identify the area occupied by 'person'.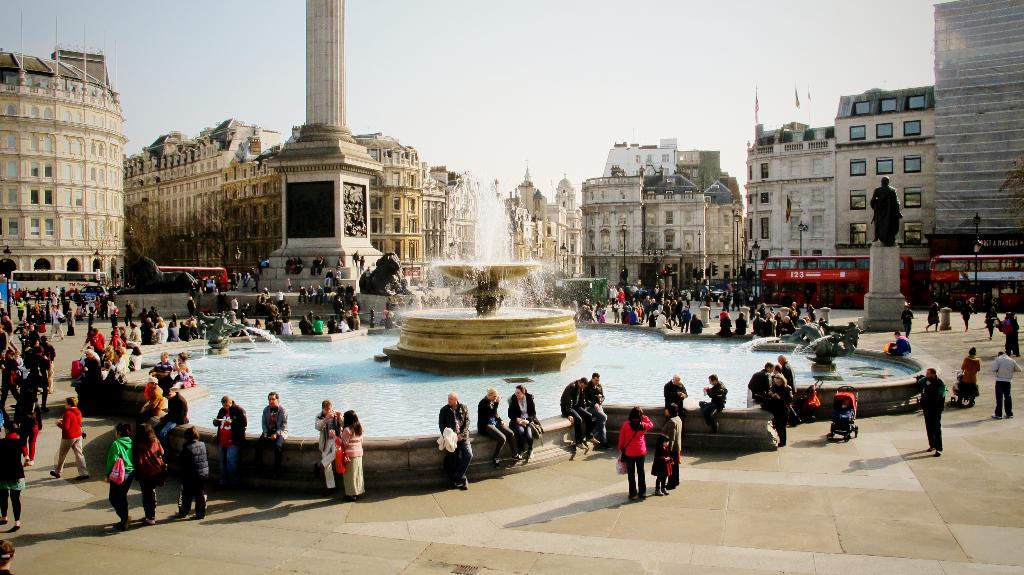
Area: <box>474,390,507,465</box>.
